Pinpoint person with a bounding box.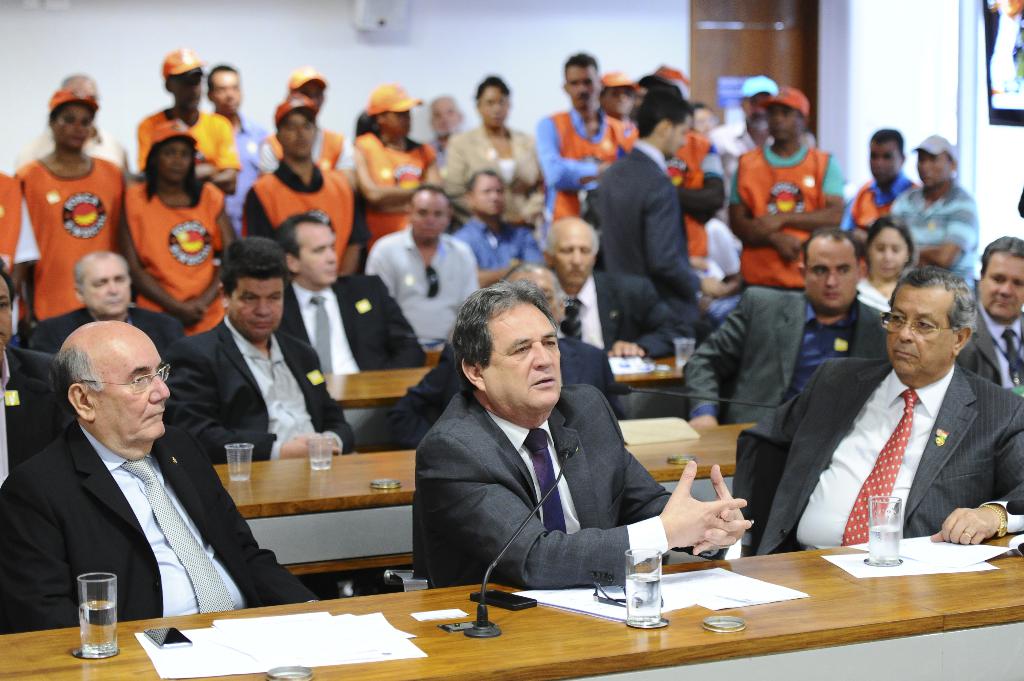
<region>726, 88, 844, 282</region>.
